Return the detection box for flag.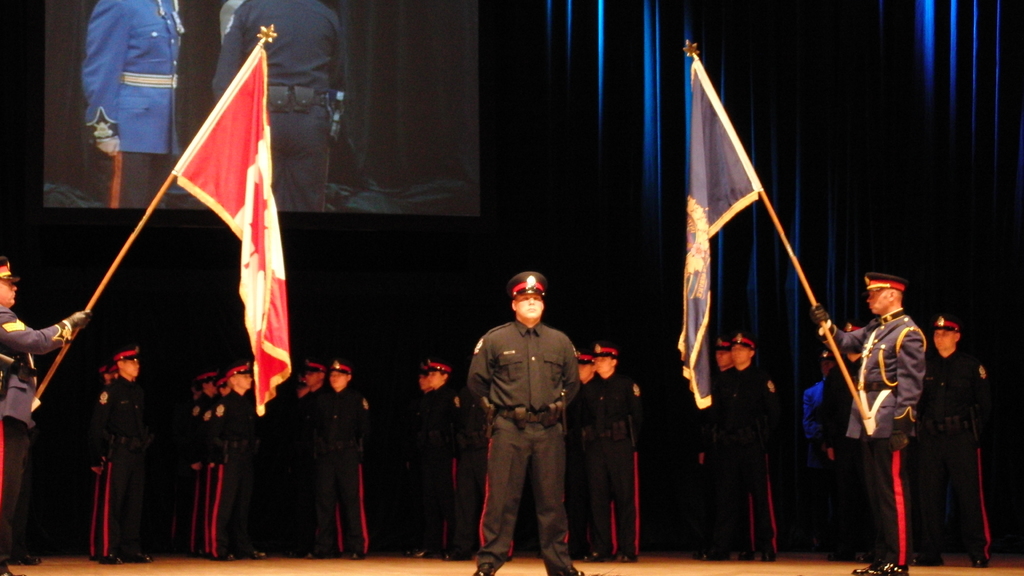
pyautogui.locateOnScreen(127, 24, 296, 396).
